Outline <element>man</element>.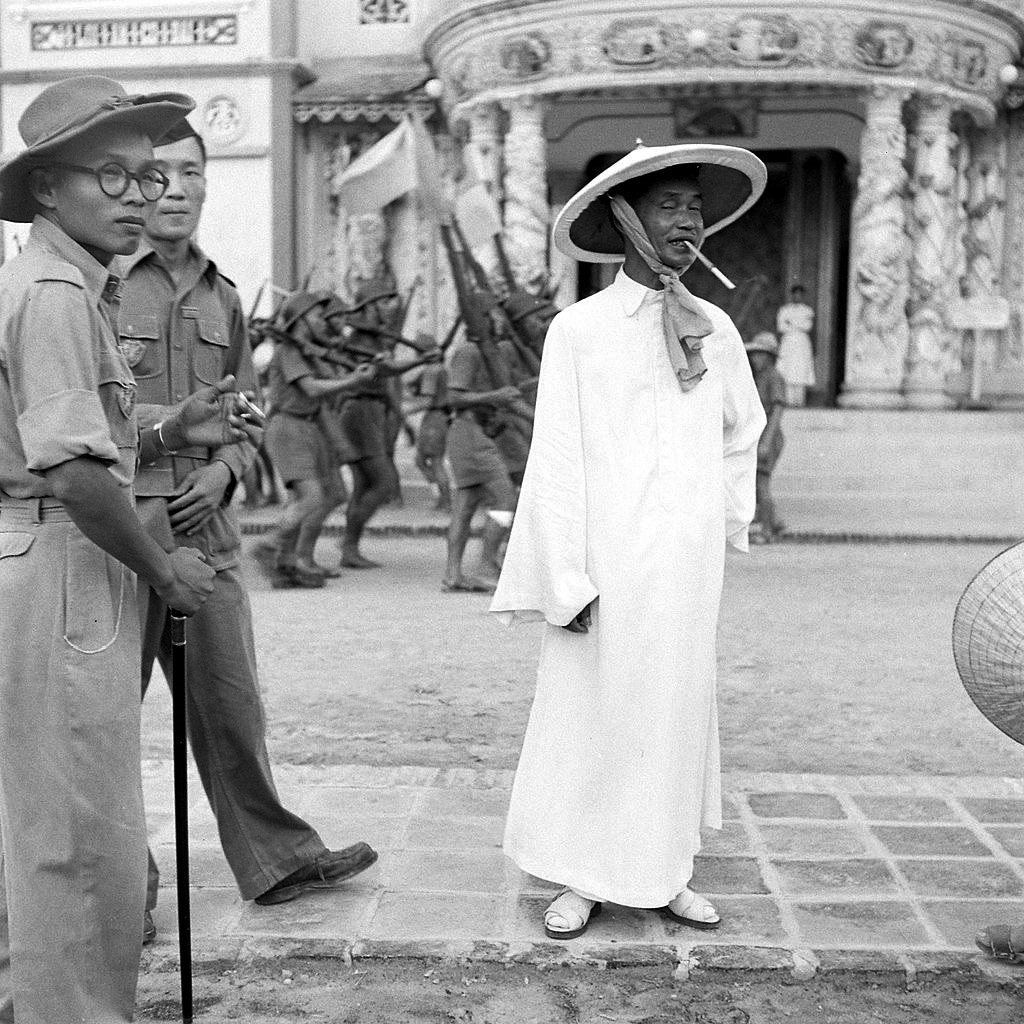
Outline: (247, 291, 392, 596).
